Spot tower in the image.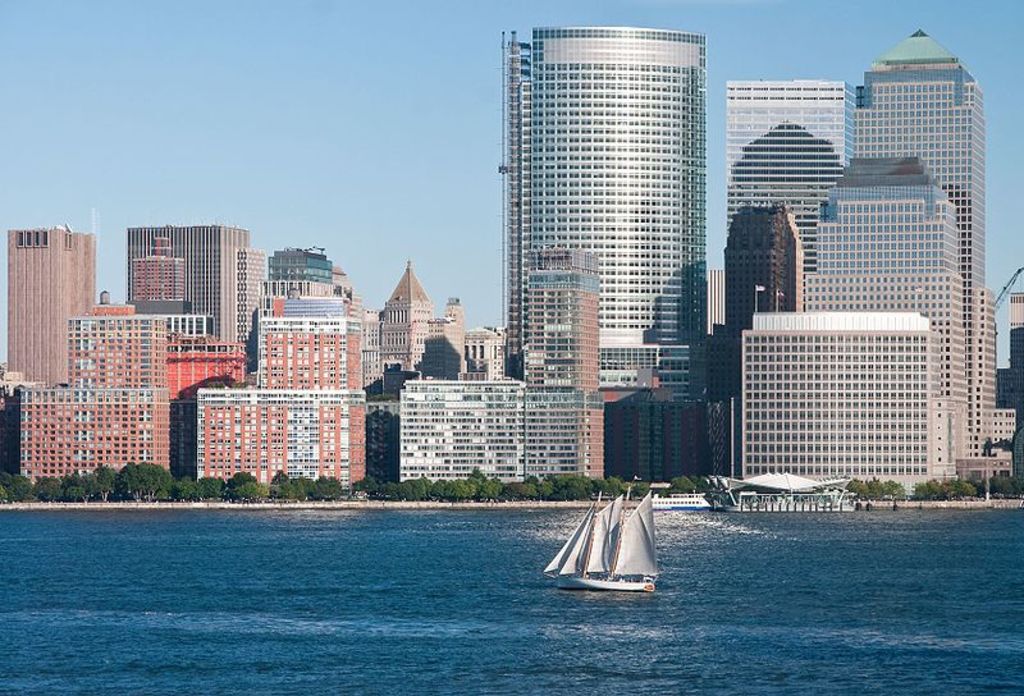
tower found at (470,15,741,435).
